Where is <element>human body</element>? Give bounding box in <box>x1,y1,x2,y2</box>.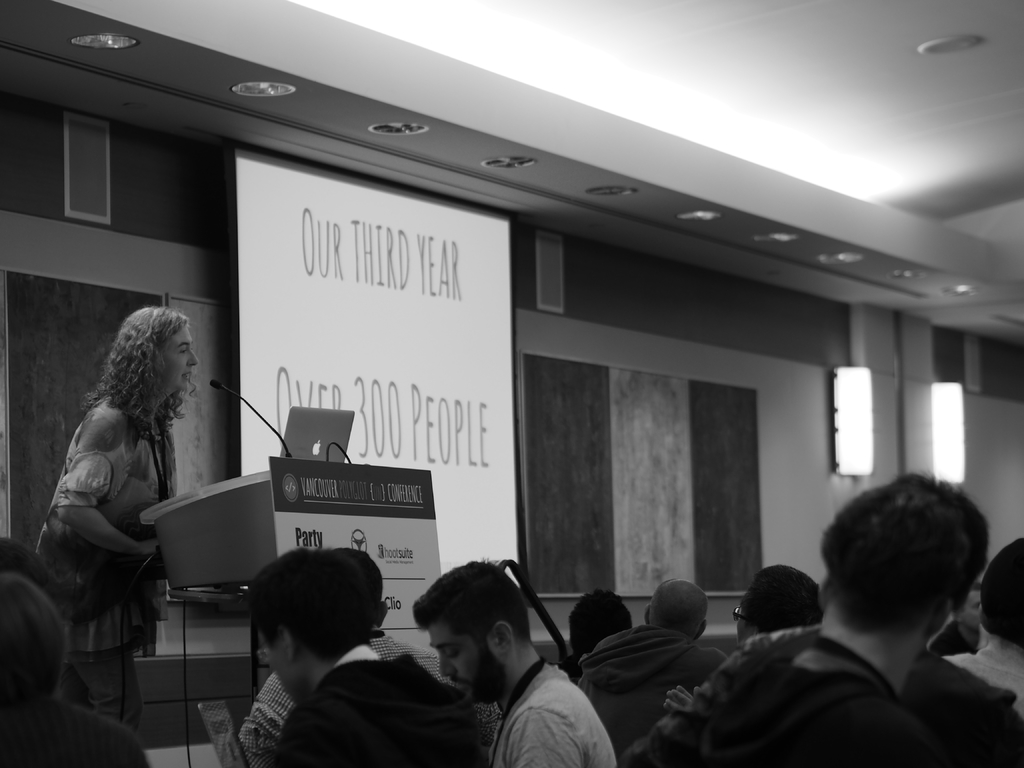
<box>276,644,479,767</box>.
